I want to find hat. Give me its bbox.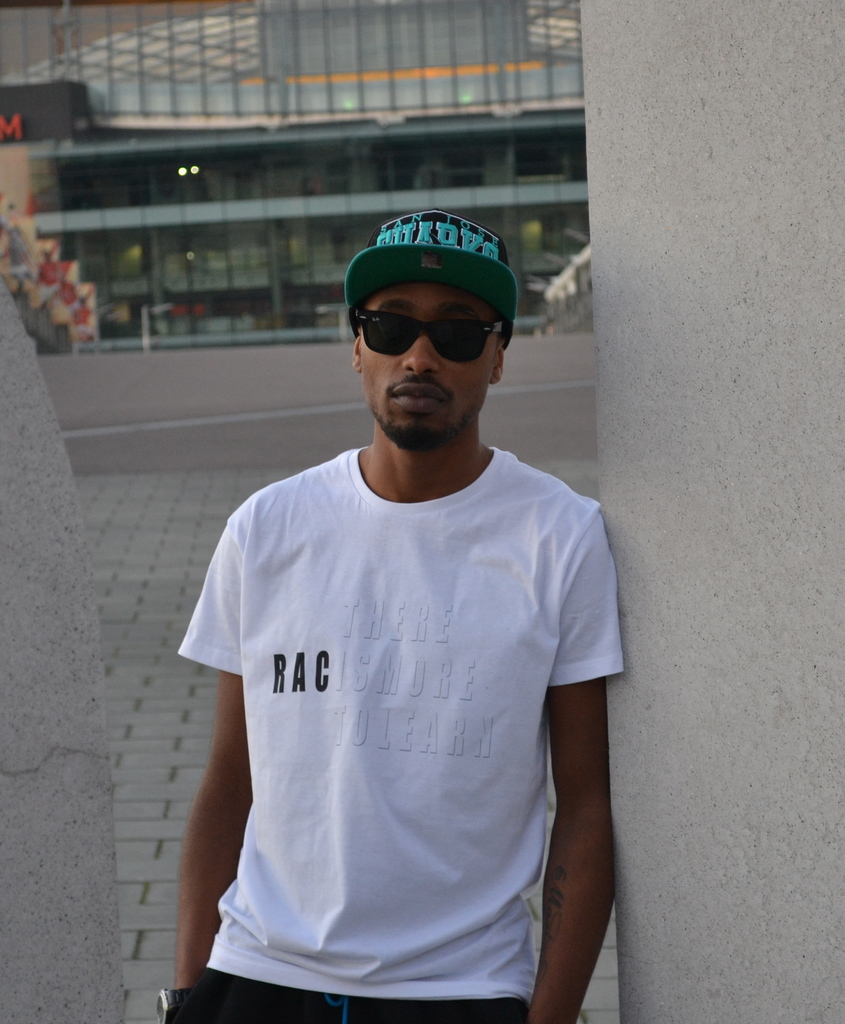
region(345, 212, 511, 326).
